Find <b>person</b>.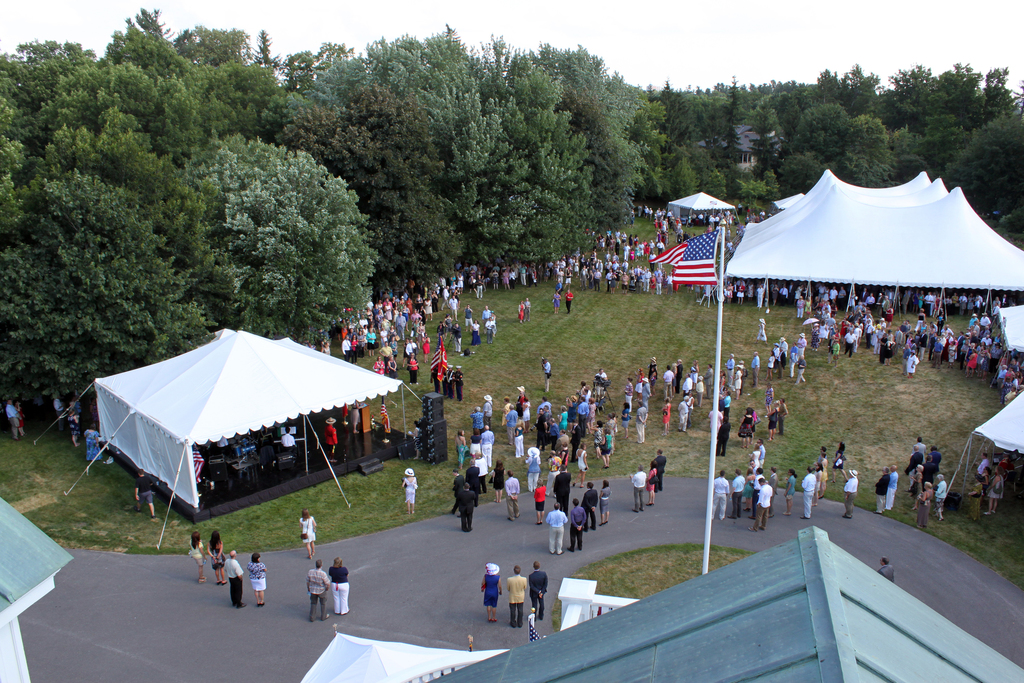
[801,467,814,520].
